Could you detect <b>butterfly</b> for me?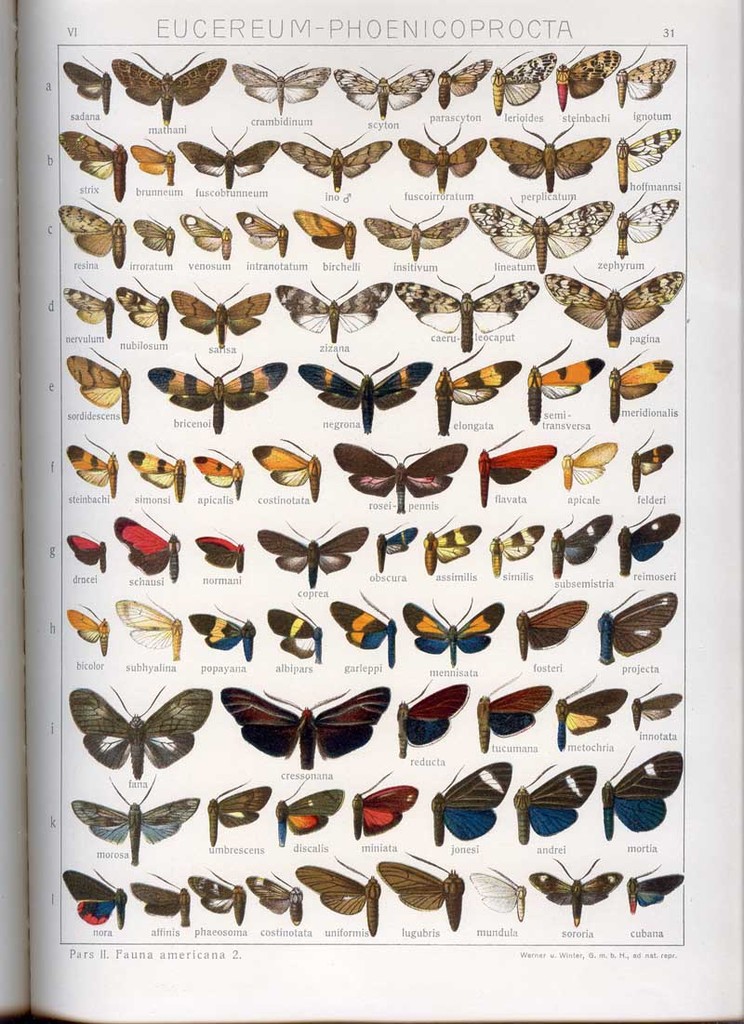
Detection result: BBox(618, 126, 679, 180).
